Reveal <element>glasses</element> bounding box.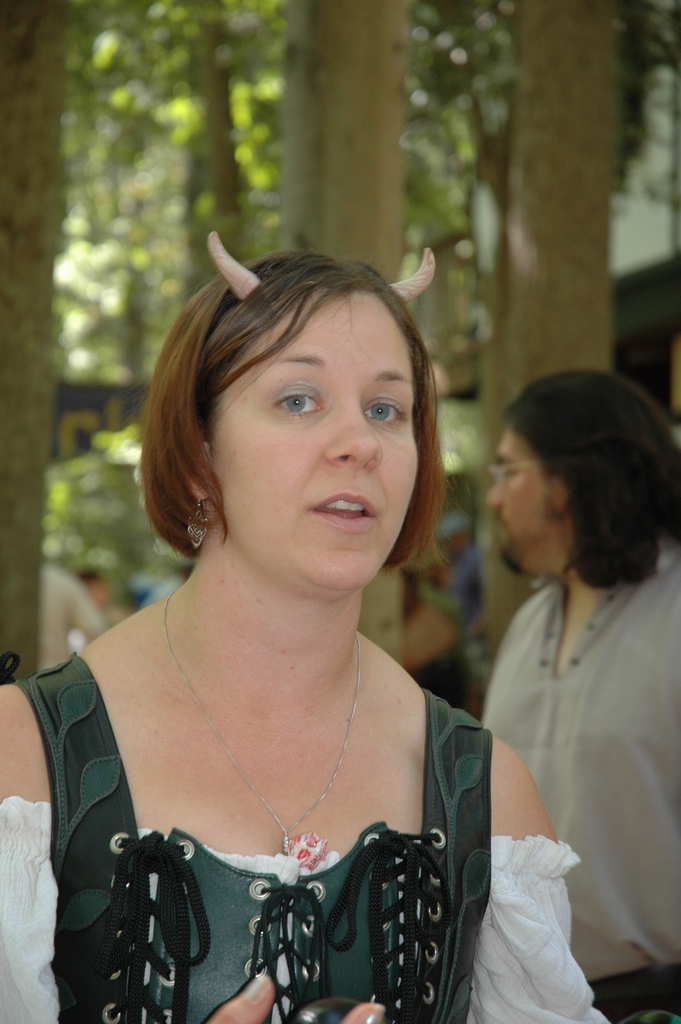
Revealed: select_region(487, 456, 550, 490).
